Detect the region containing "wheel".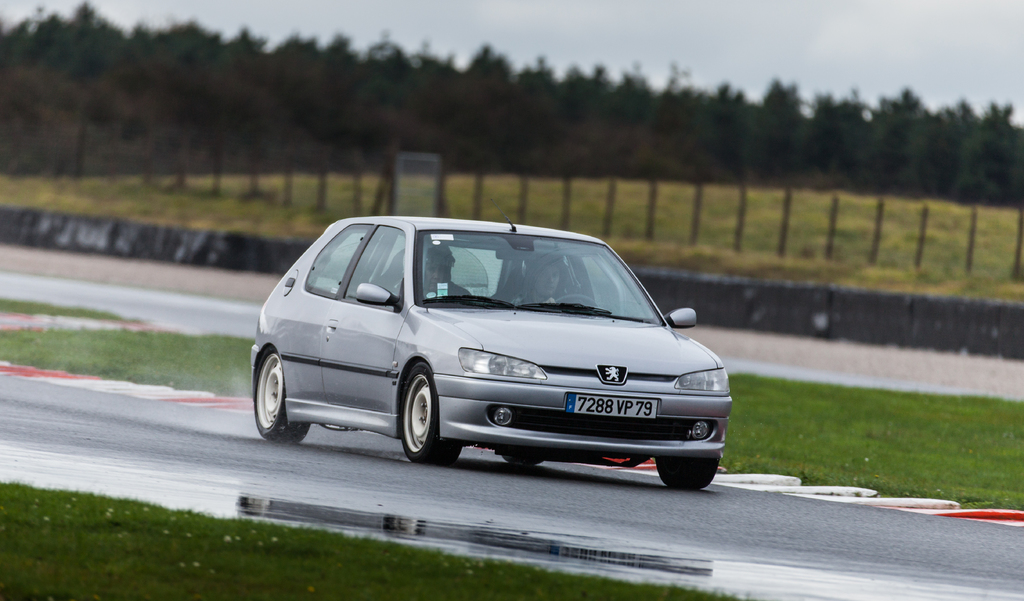
(253,342,309,449).
